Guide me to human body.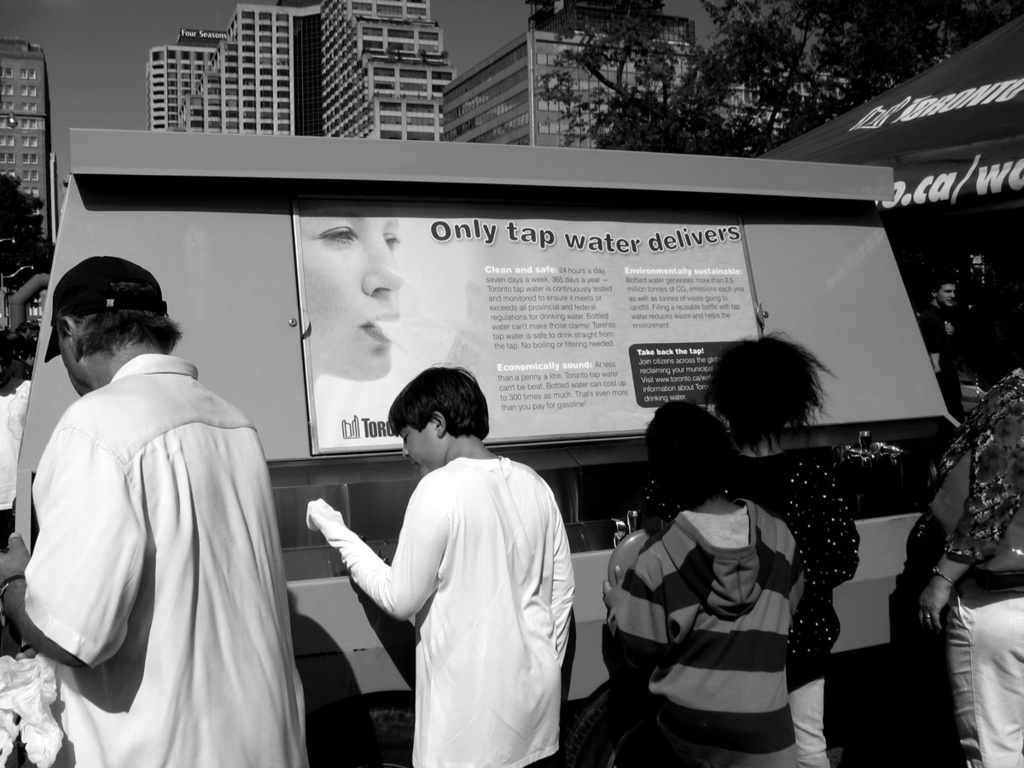
Guidance: [x1=300, y1=218, x2=398, y2=380].
